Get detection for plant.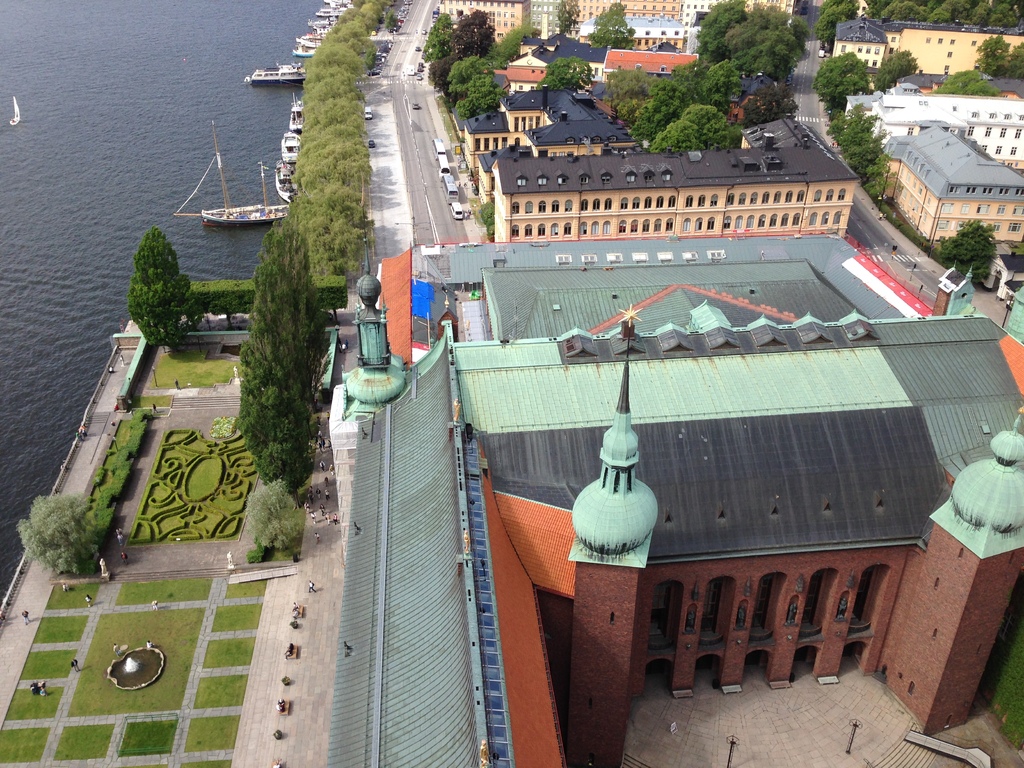
Detection: bbox=(486, 227, 493, 232).
